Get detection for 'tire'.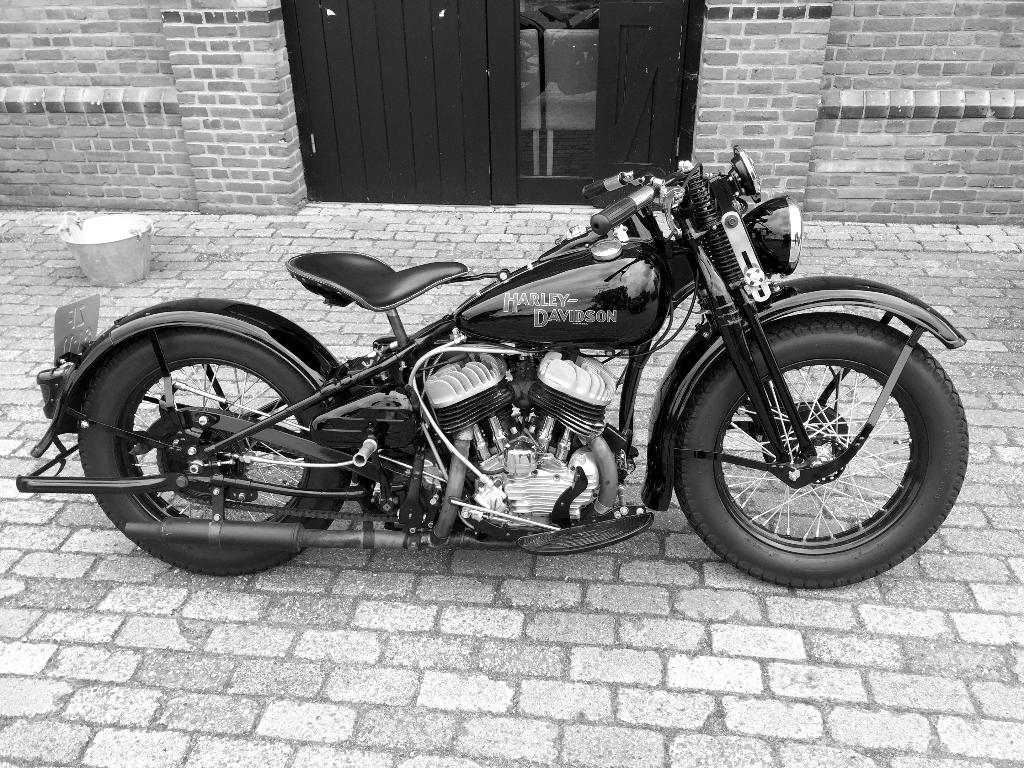
Detection: x1=72 y1=324 x2=353 y2=580.
